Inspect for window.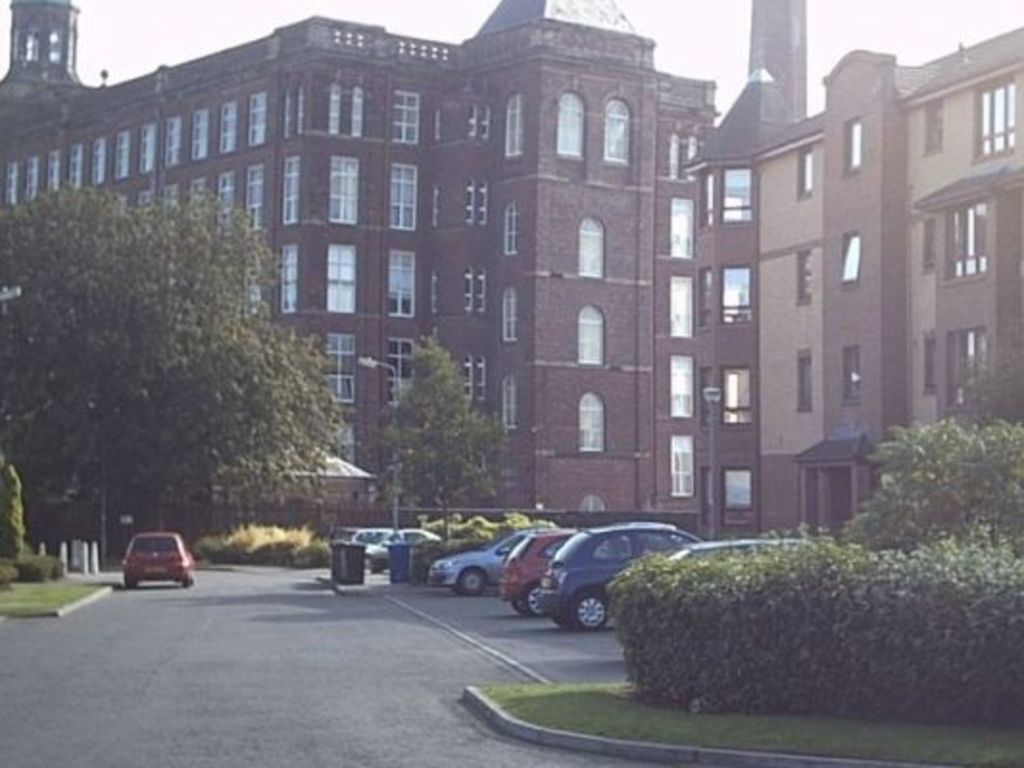
Inspection: (701, 467, 717, 530).
